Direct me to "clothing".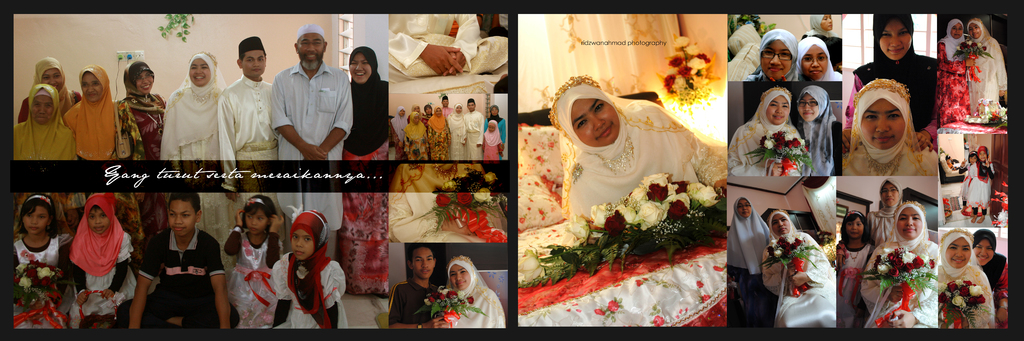
Direction: 799:84:840:177.
